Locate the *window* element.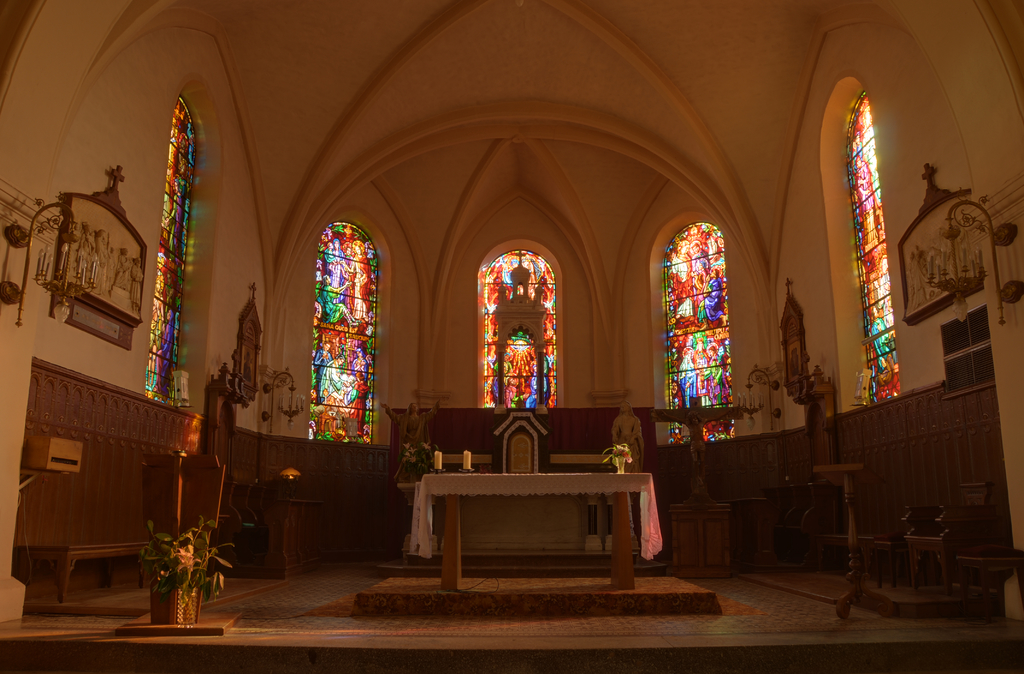
Element bbox: (left=297, top=192, right=383, bottom=449).
